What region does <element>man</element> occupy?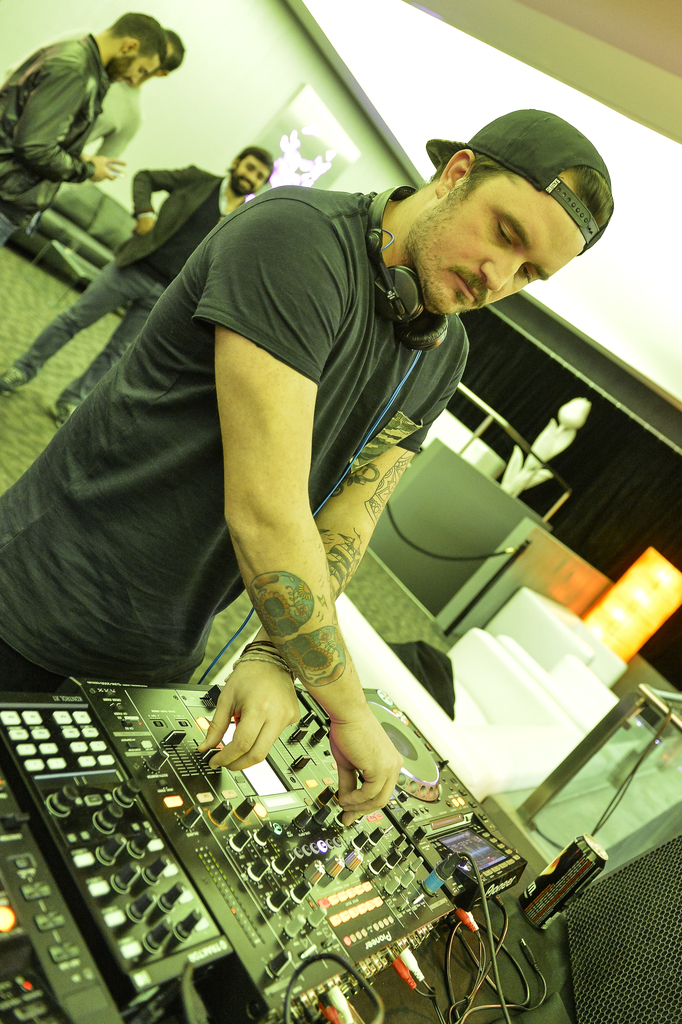
box=[95, 29, 191, 185].
